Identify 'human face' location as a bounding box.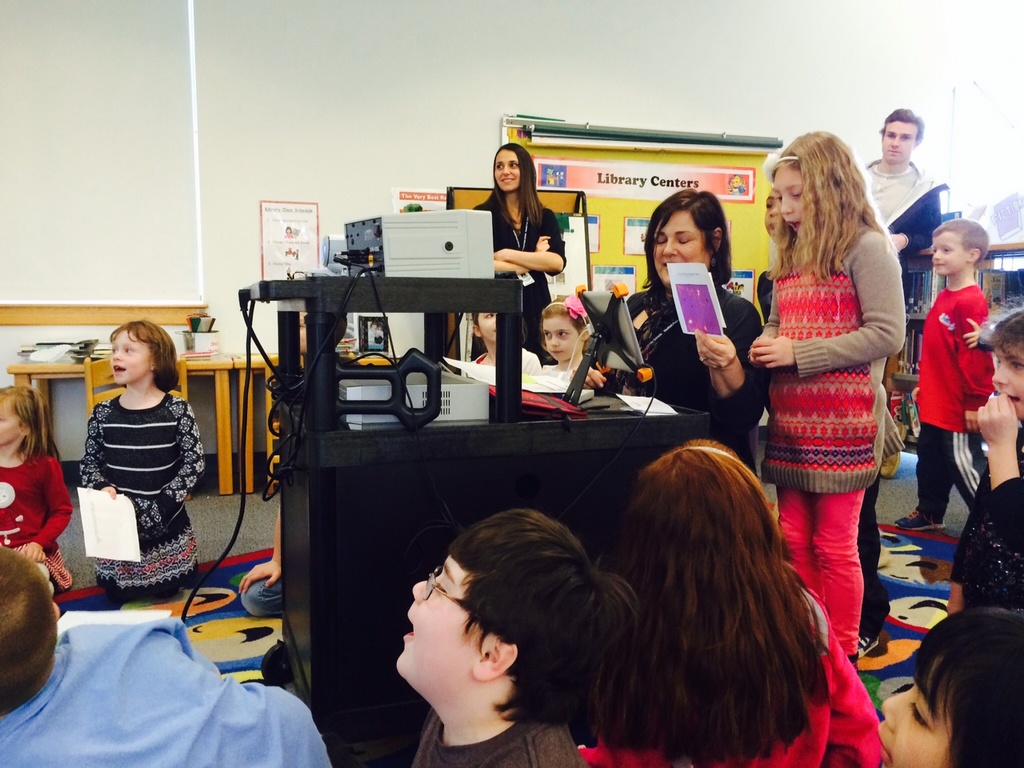
(left=111, top=329, right=150, bottom=385).
